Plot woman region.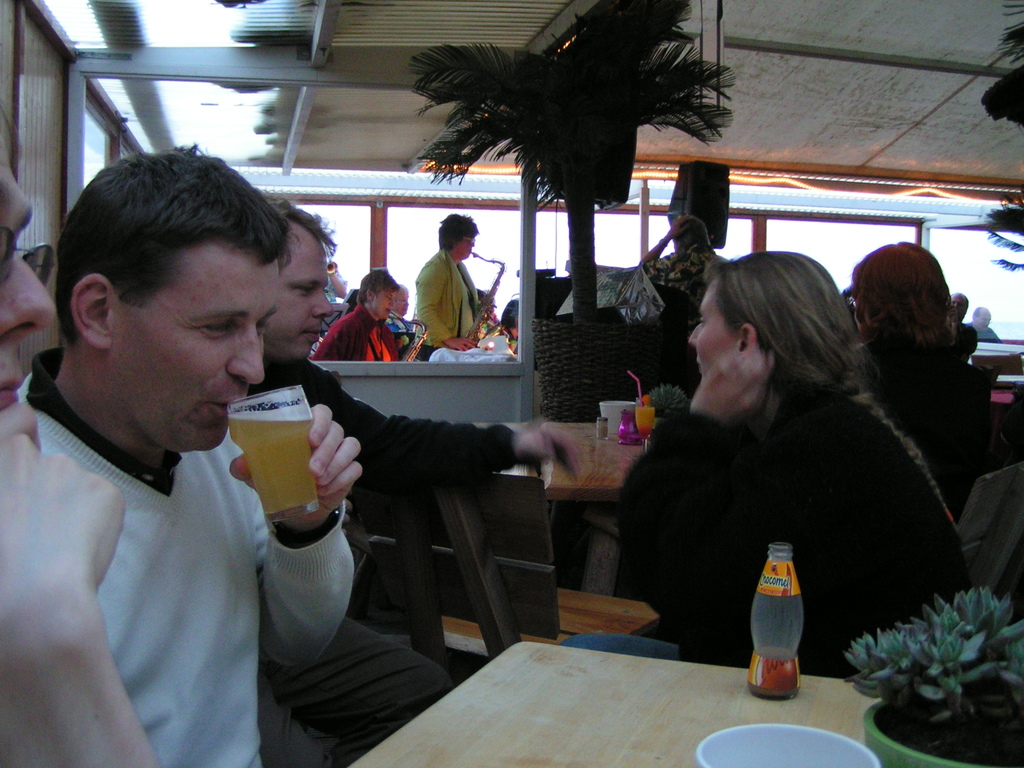
Plotted at {"x1": 851, "y1": 241, "x2": 1012, "y2": 524}.
